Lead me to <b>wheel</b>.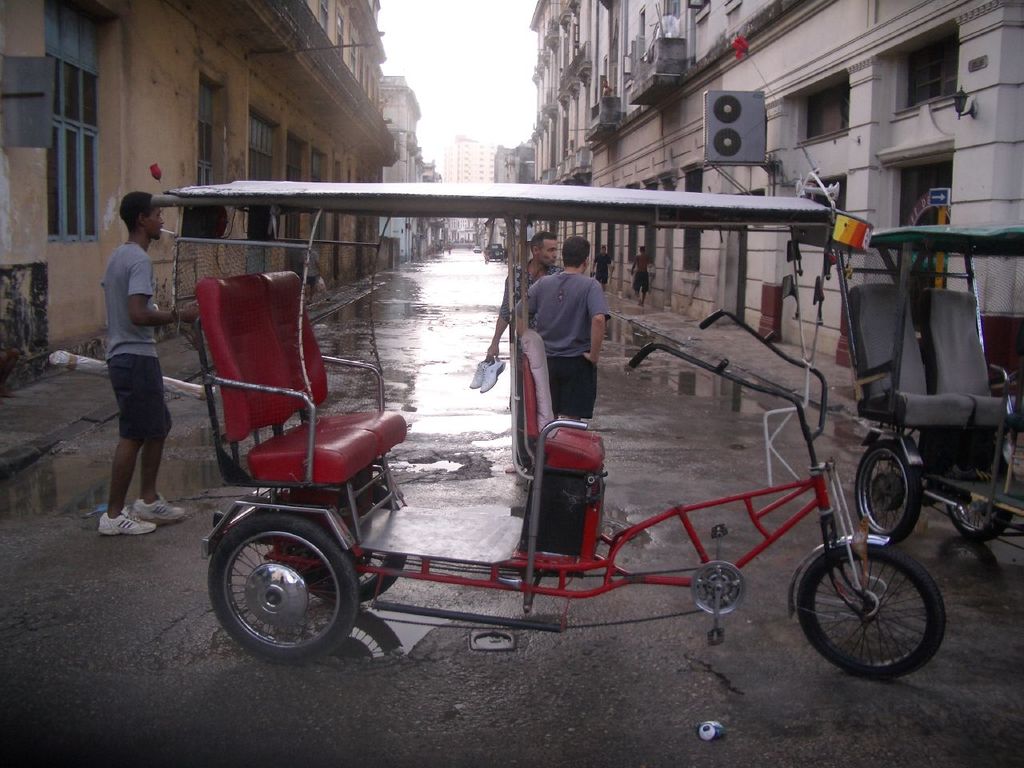
Lead to x1=852 y1=440 x2=922 y2=546.
